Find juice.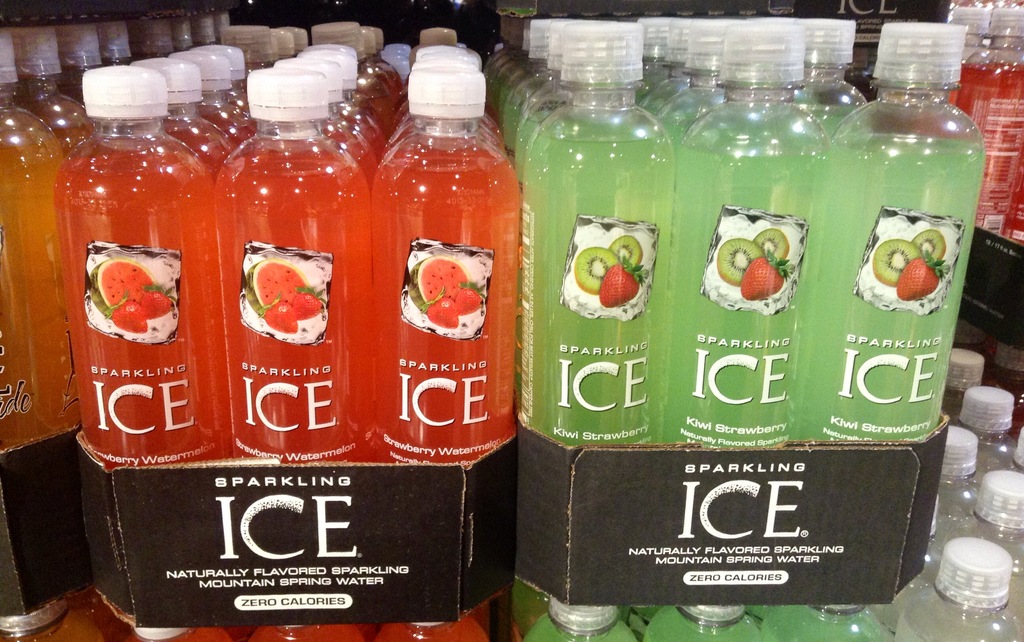
(892, 536, 1018, 641).
